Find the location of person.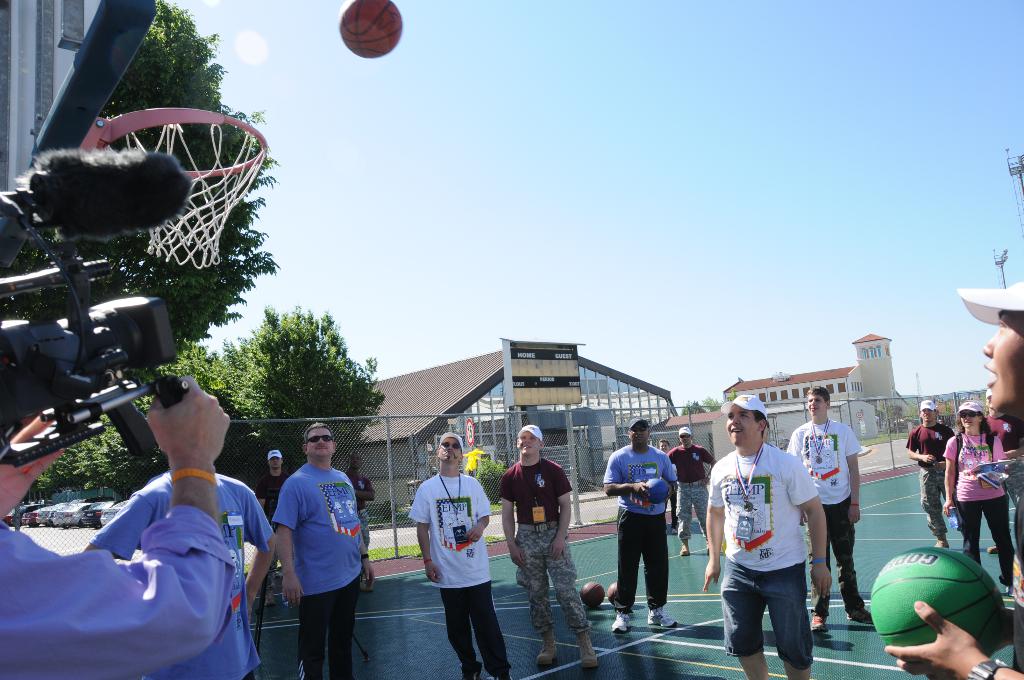
Location: pyautogui.locateOnScreen(74, 459, 276, 679).
